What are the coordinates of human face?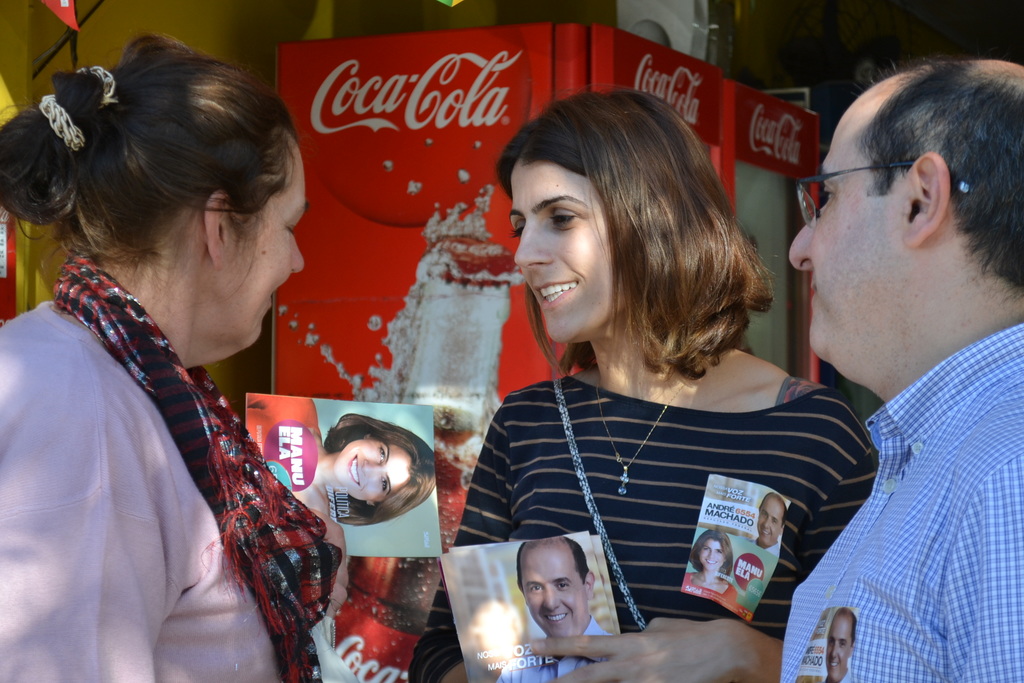
x1=520, y1=549, x2=586, y2=641.
